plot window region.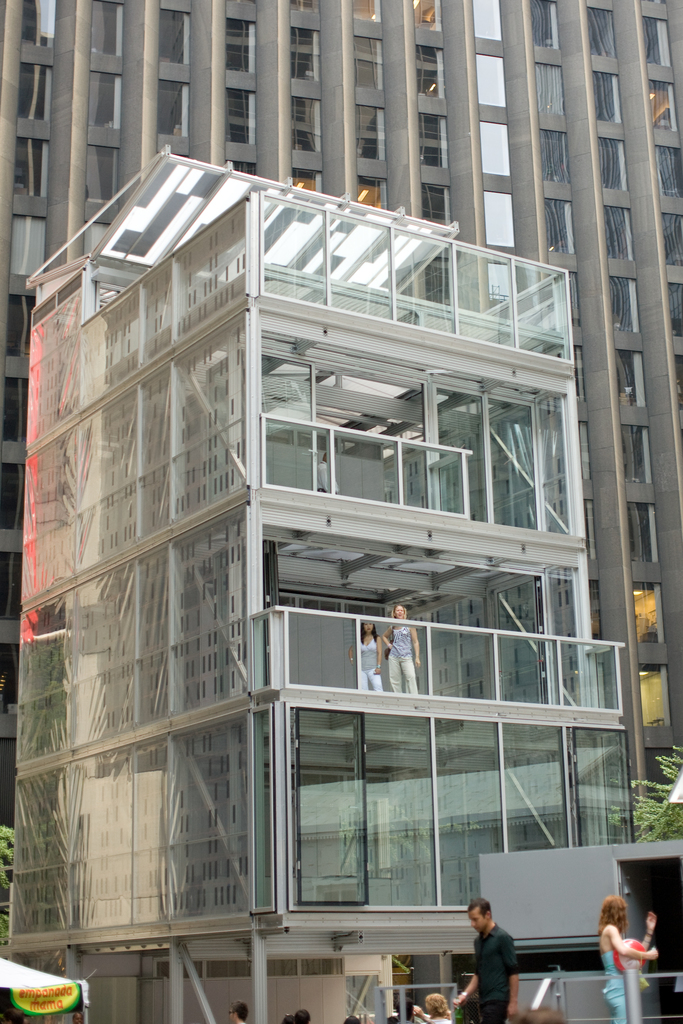
Plotted at region(91, 64, 128, 129).
